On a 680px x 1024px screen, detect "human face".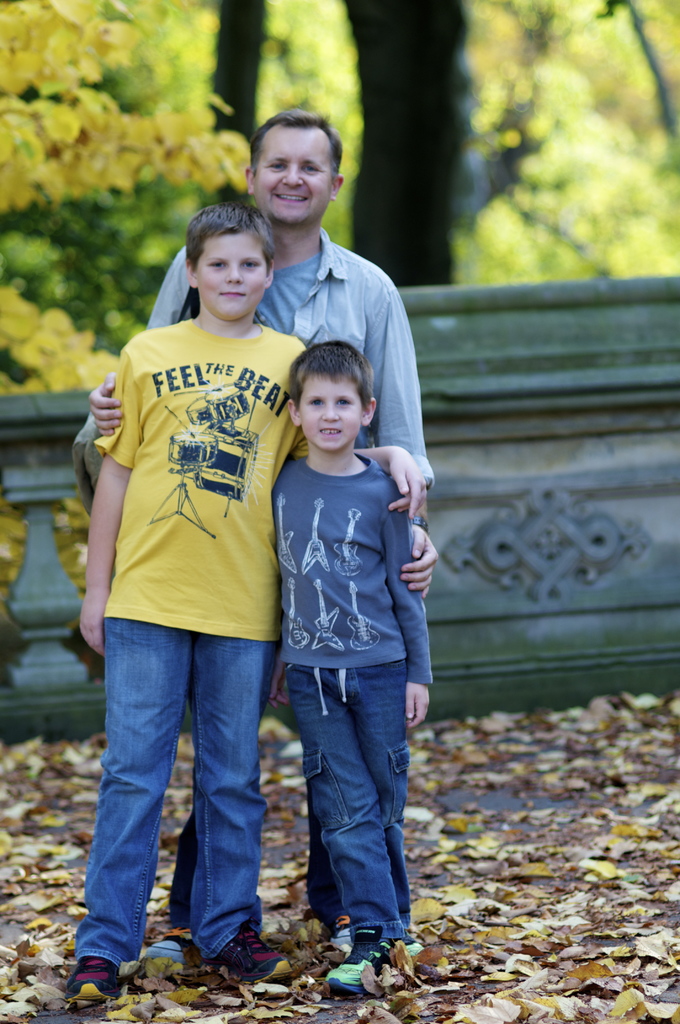
x1=255 y1=124 x2=332 y2=225.
